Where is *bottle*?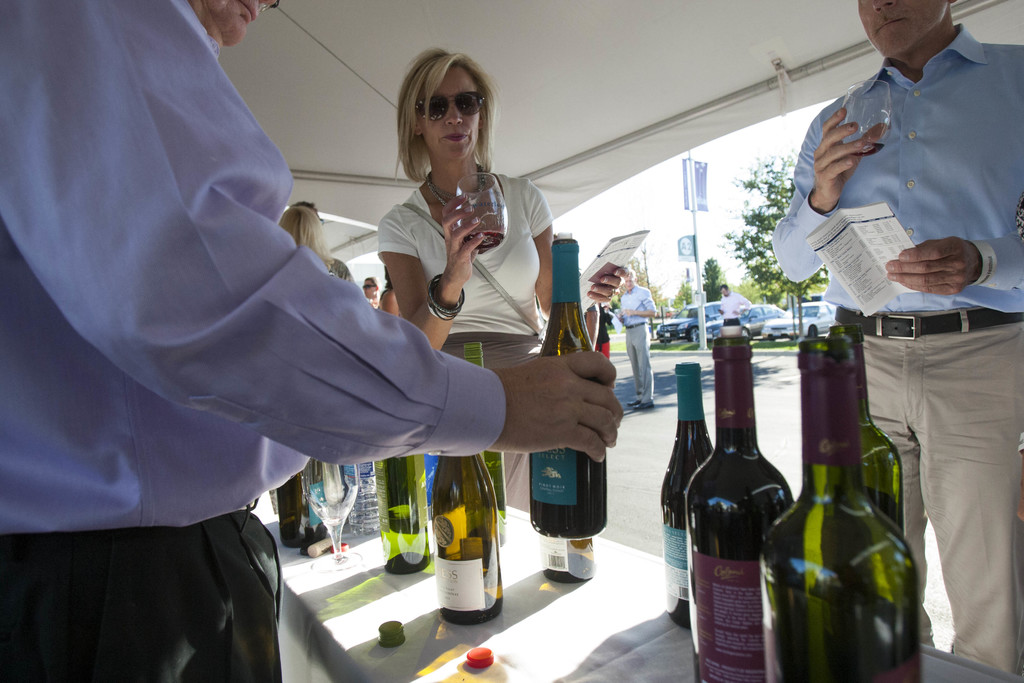
bbox(675, 356, 799, 655).
